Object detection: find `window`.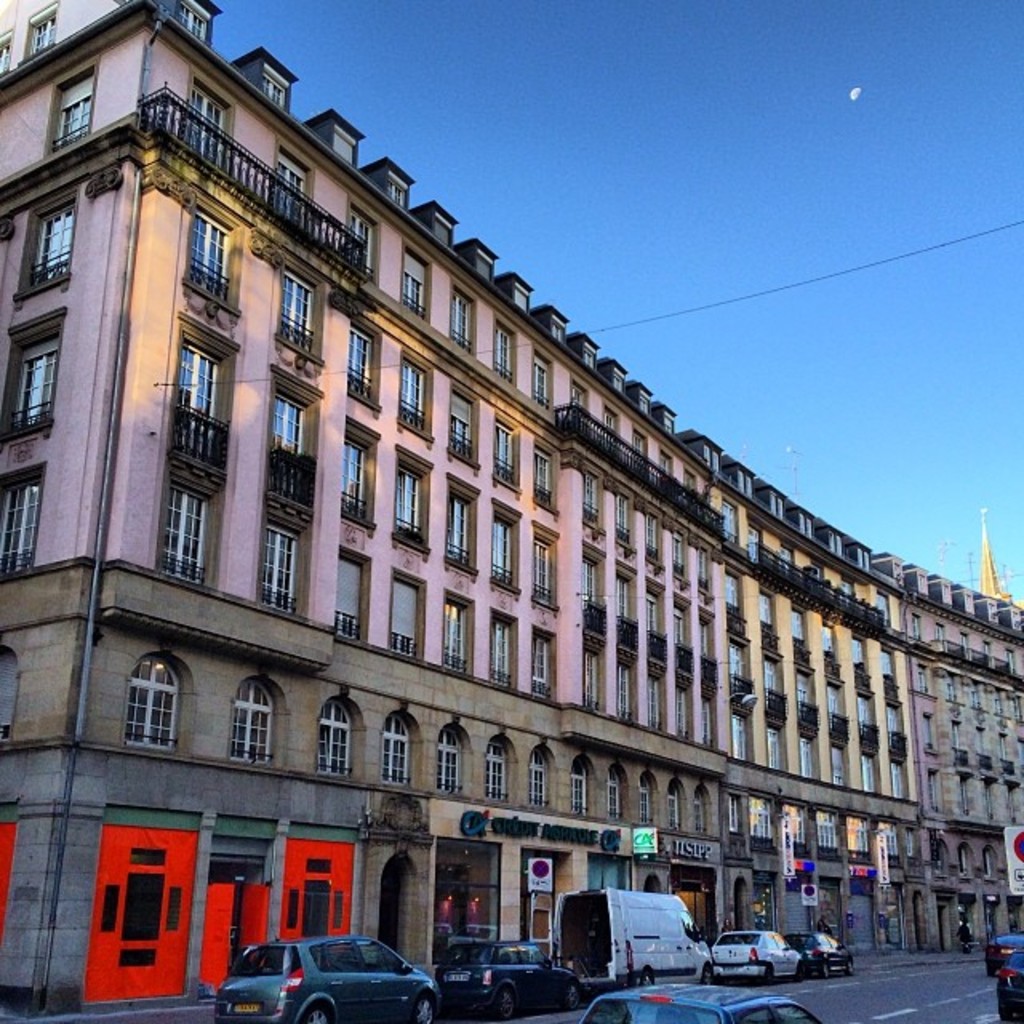
<region>794, 552, 822, 610</region>.
